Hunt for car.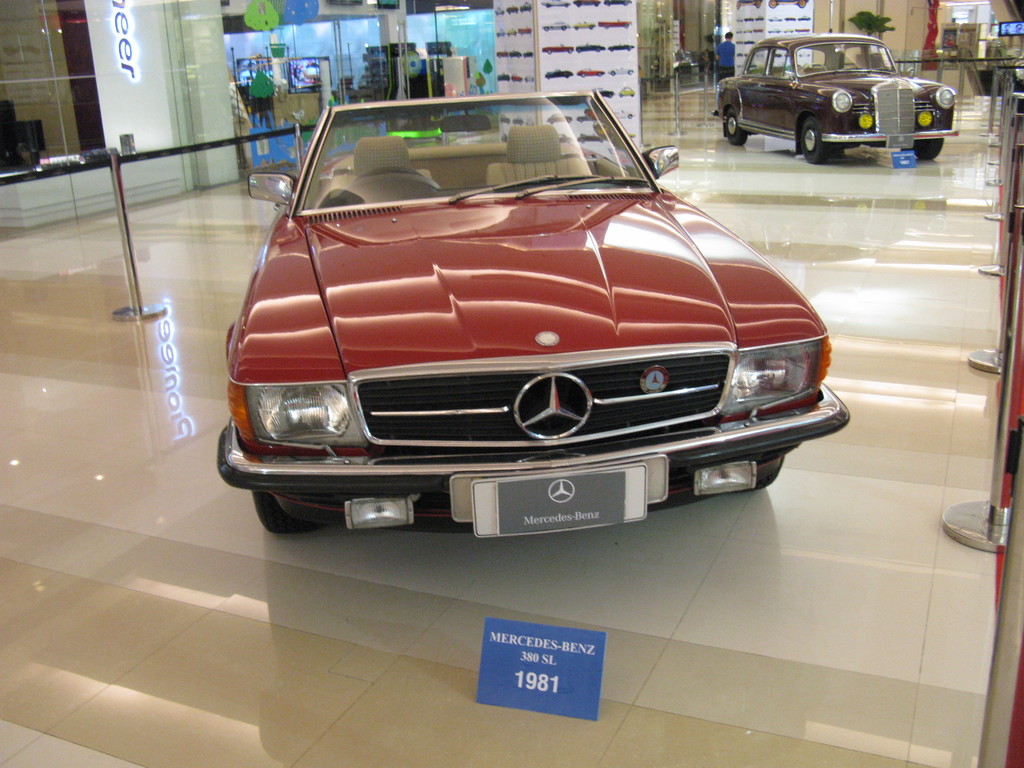
Hunted down at 714:36:957:163.
